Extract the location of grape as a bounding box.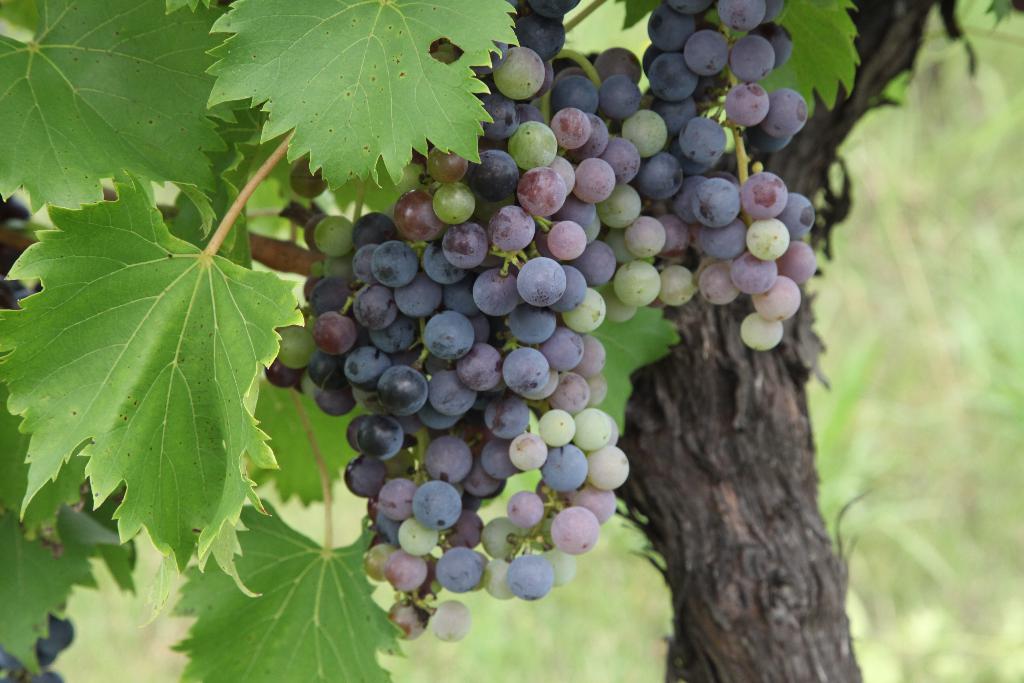
(26,670,63,682).
